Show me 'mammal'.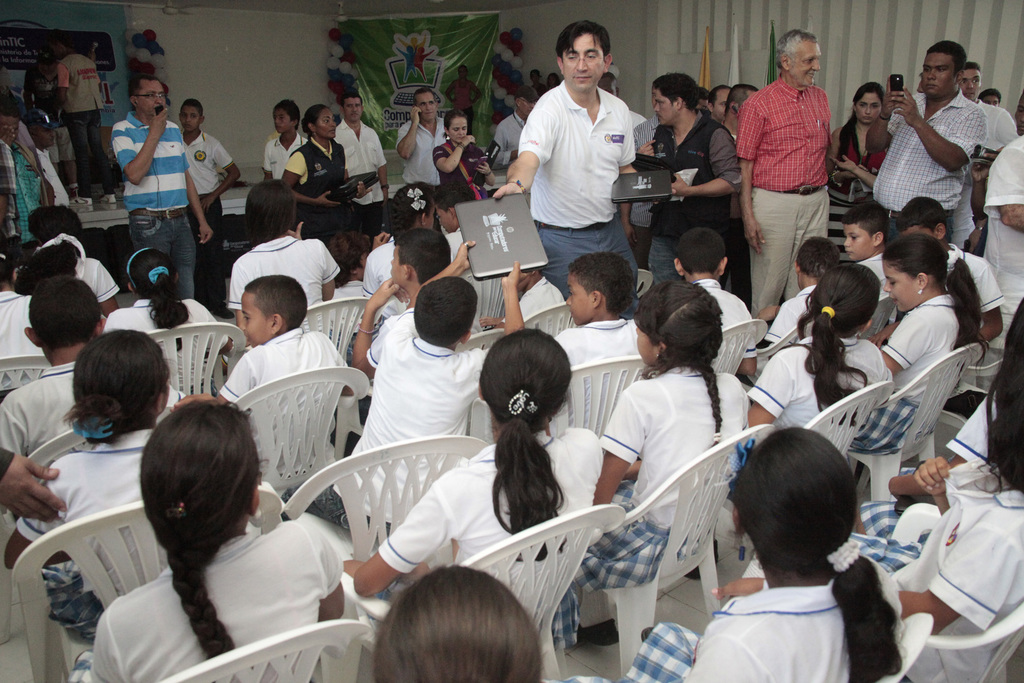
'mammal' is here: {"x1": 564, "y1": 425, "x2": 905, "y2": 682}.
